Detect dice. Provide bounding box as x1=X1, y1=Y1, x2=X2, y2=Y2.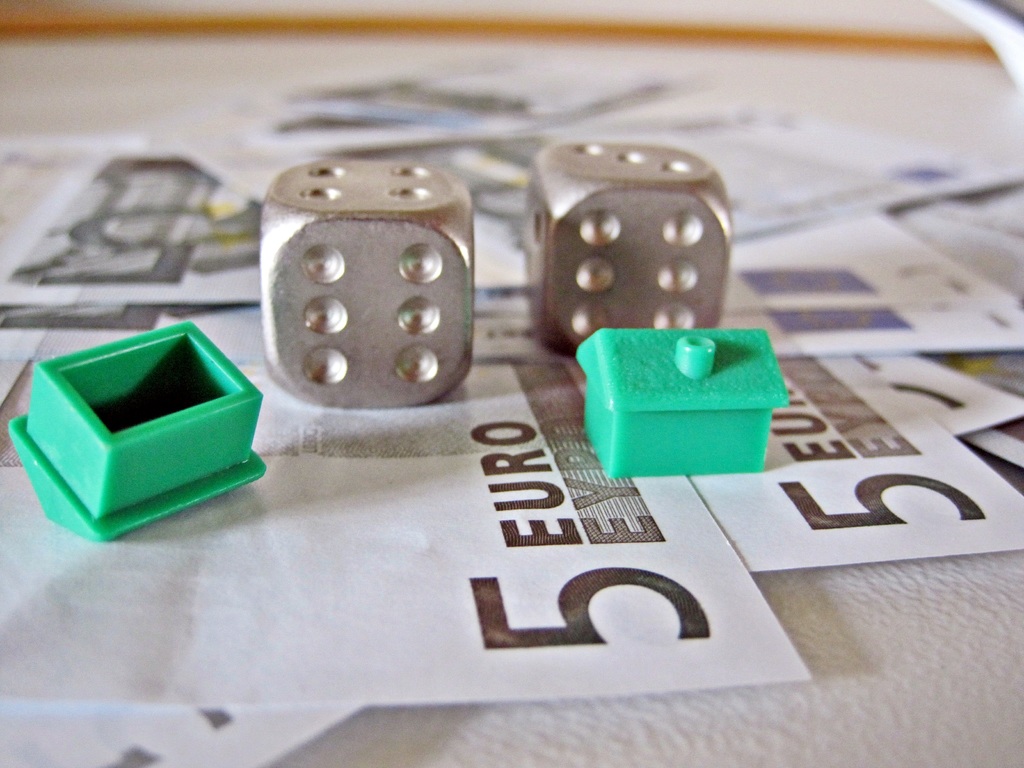
x1=519, y1=141, x2=731, y2=365.
